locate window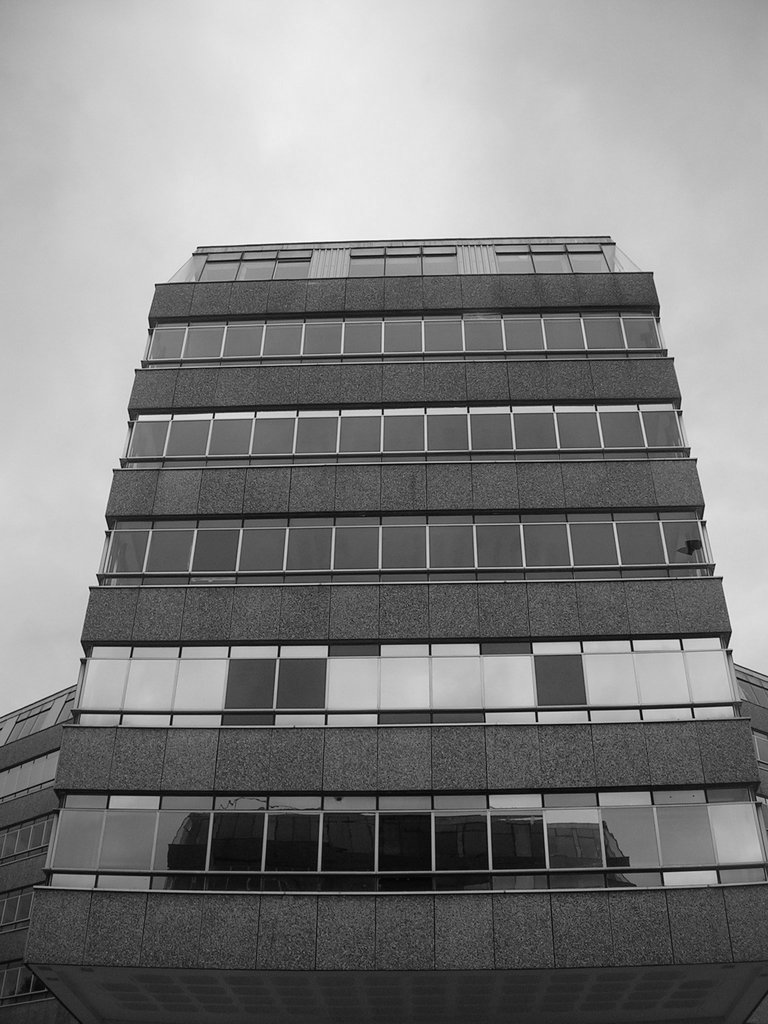
{"left": 494, "top": 243, "right": 622, "bottom": 273}
